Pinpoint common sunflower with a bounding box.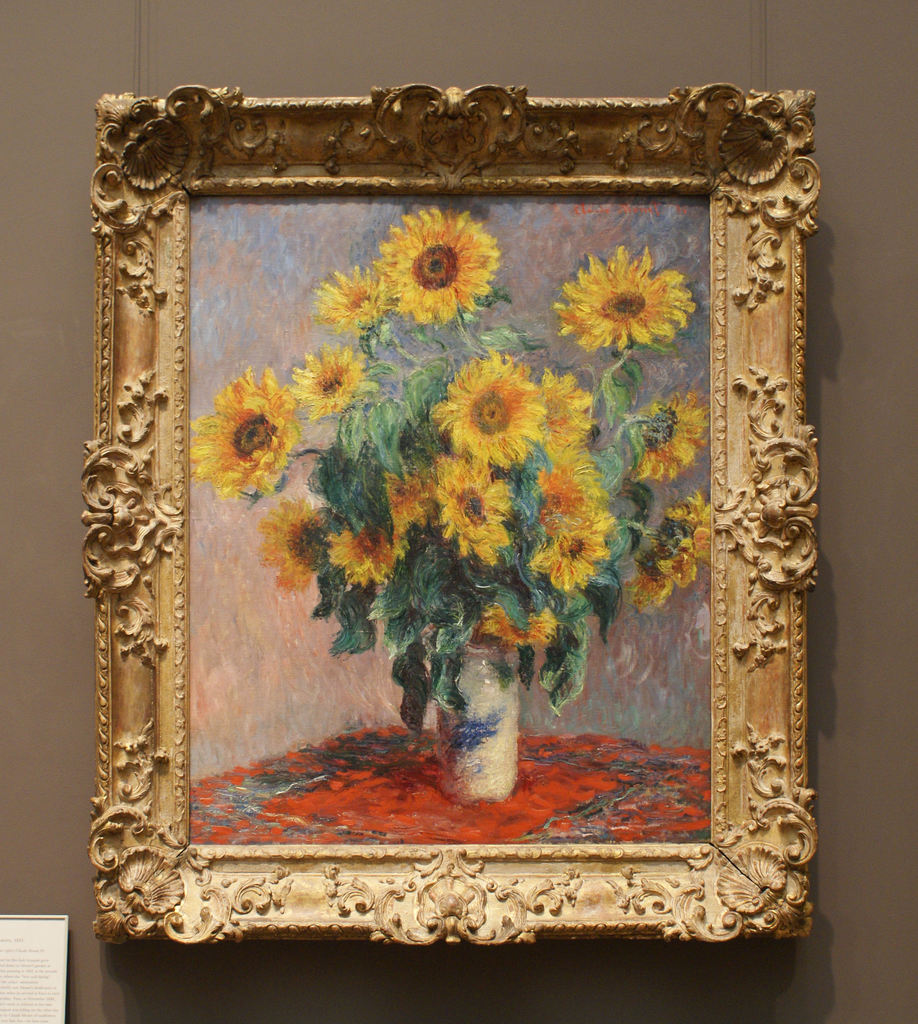
(328, 514, 397, 580).
